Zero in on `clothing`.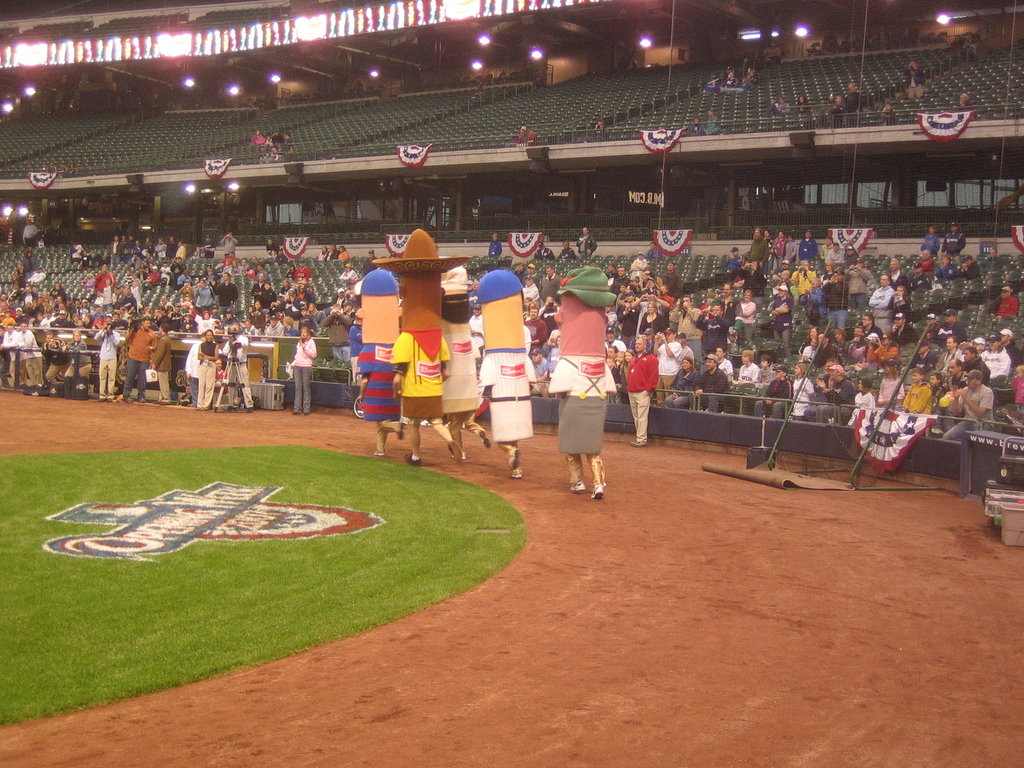
Zeroed in: bbox(751, 381, 788, 416).
